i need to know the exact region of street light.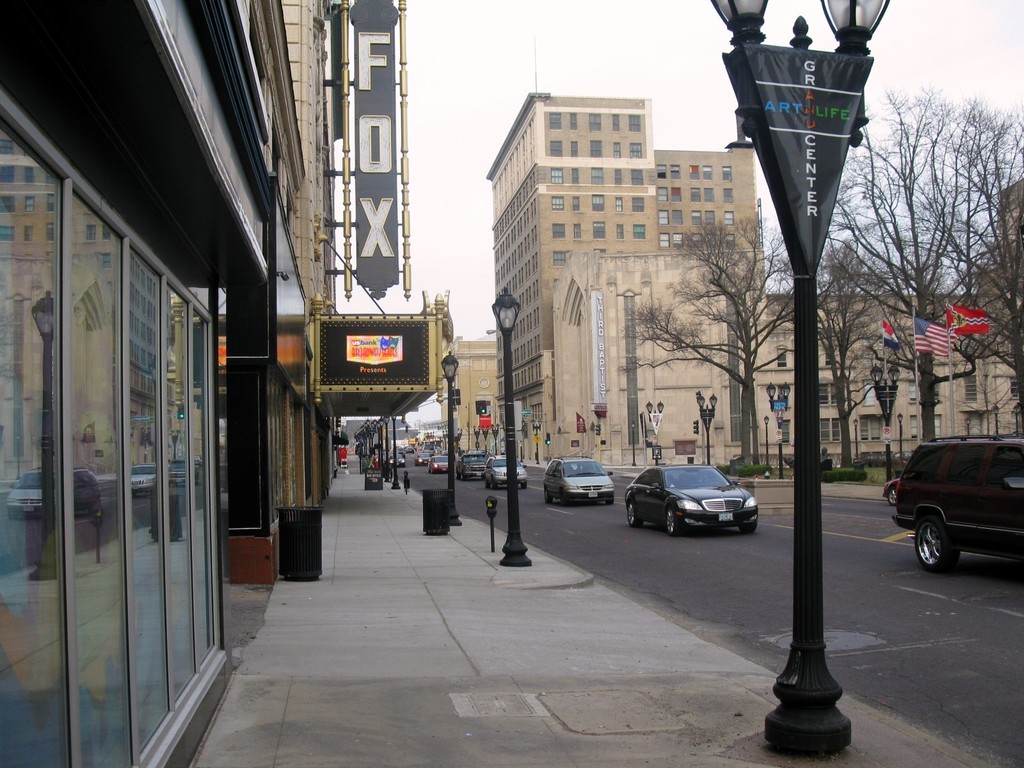
Region: {"x1": 442, "y1": 429, "x2": 450, "y2": 448}.
